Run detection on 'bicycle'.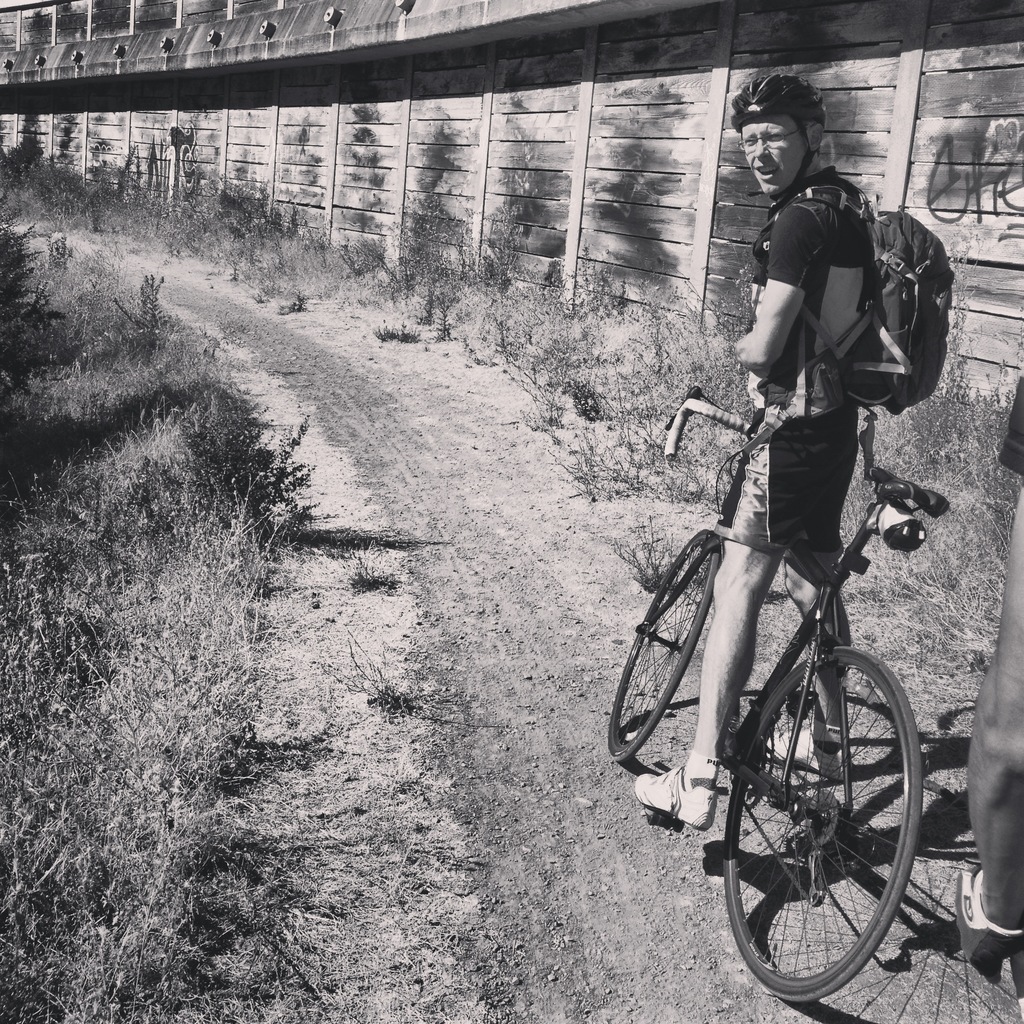
Result: bbox=(603, 379, 939, 1020).
